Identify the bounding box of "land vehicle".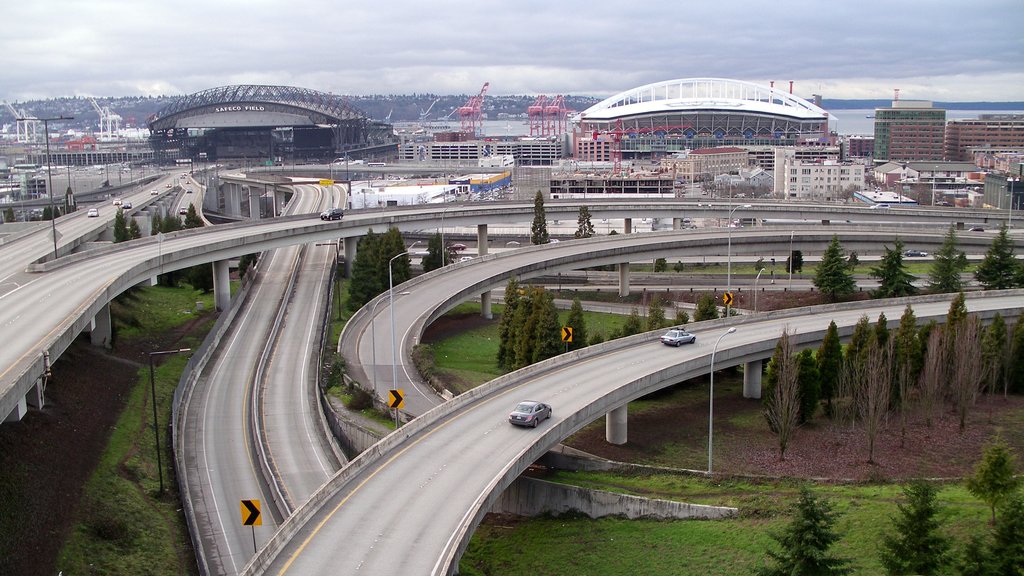
(662,331,696,347).
